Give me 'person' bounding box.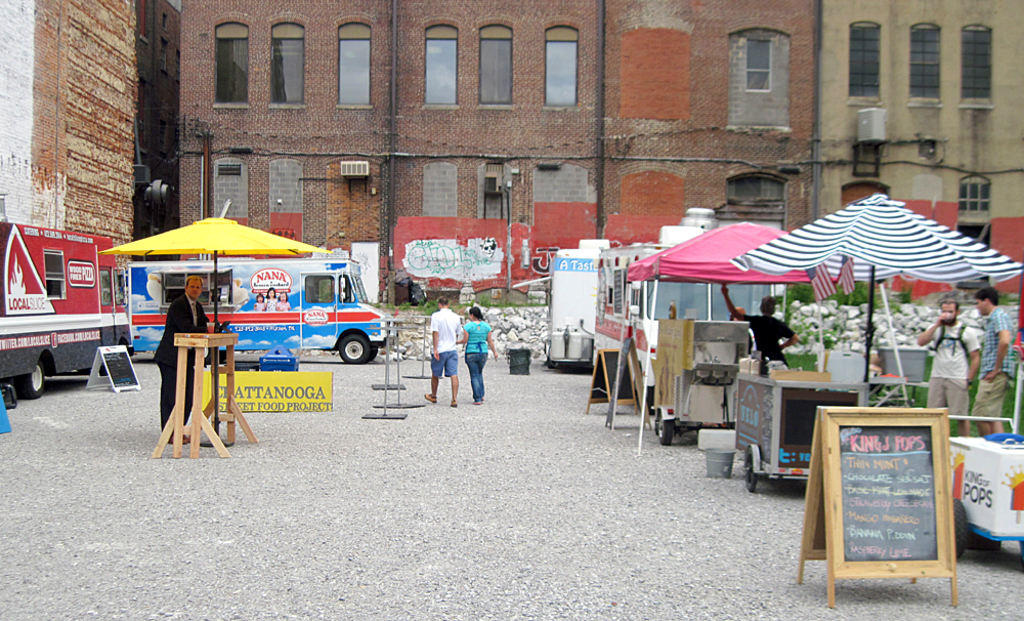
[254,289,265,309].
